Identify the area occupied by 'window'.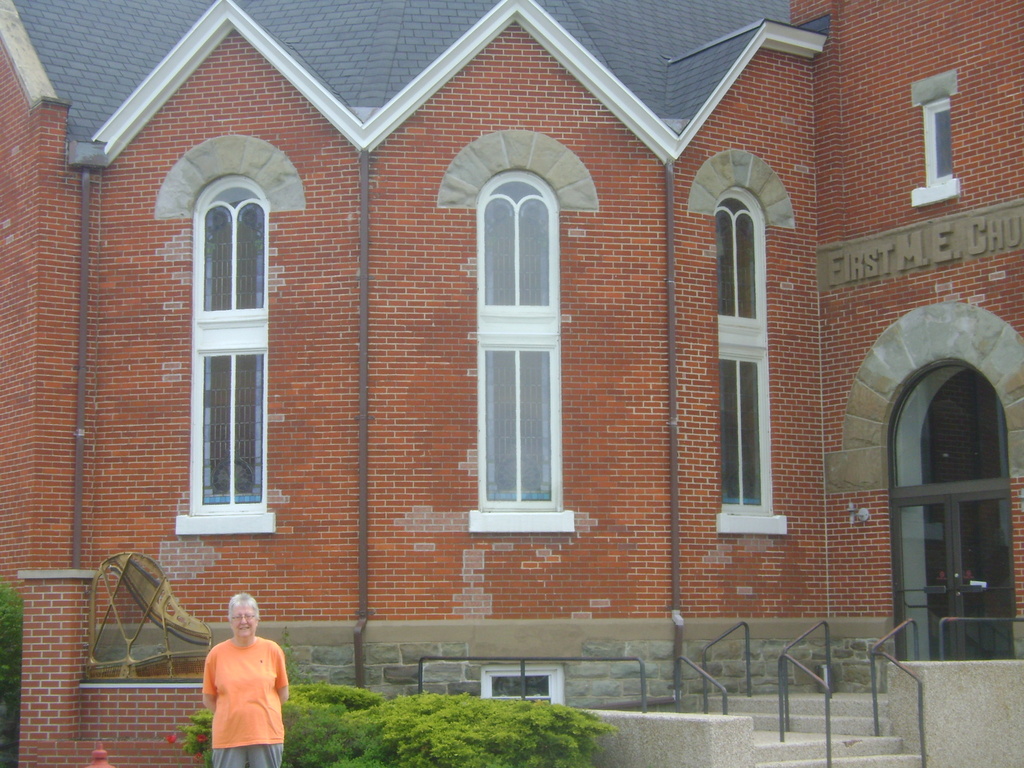
Area: bbox(714, 186, 765, 515).
